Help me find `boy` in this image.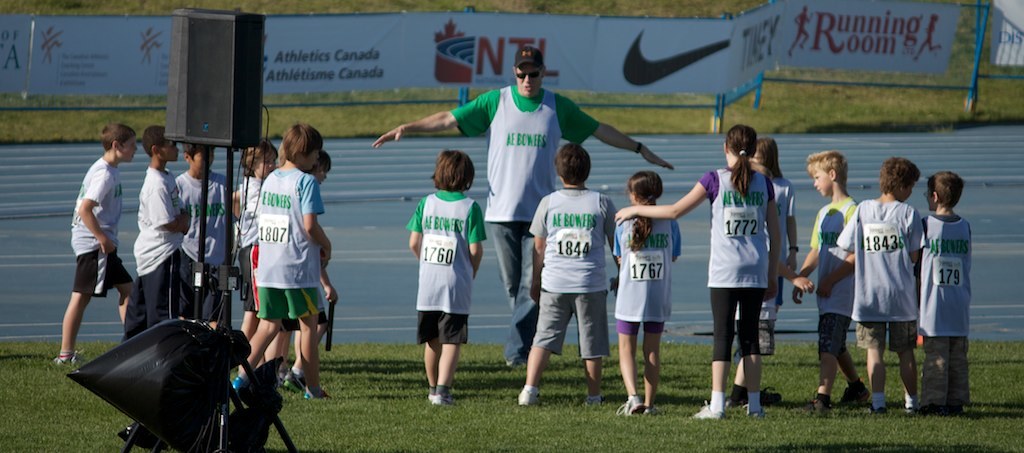
Found it: select_region(908, 175, 973, 419).
